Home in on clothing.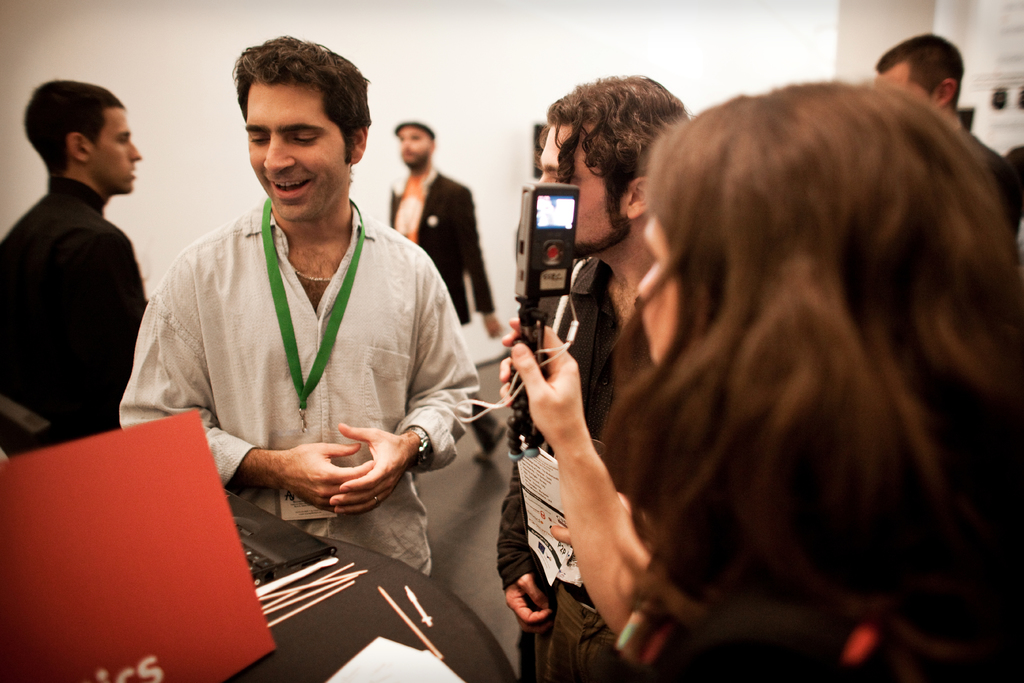
Homed in at {"x1": 0, "y1": 176, "x2": 154, "y2": 461}.
